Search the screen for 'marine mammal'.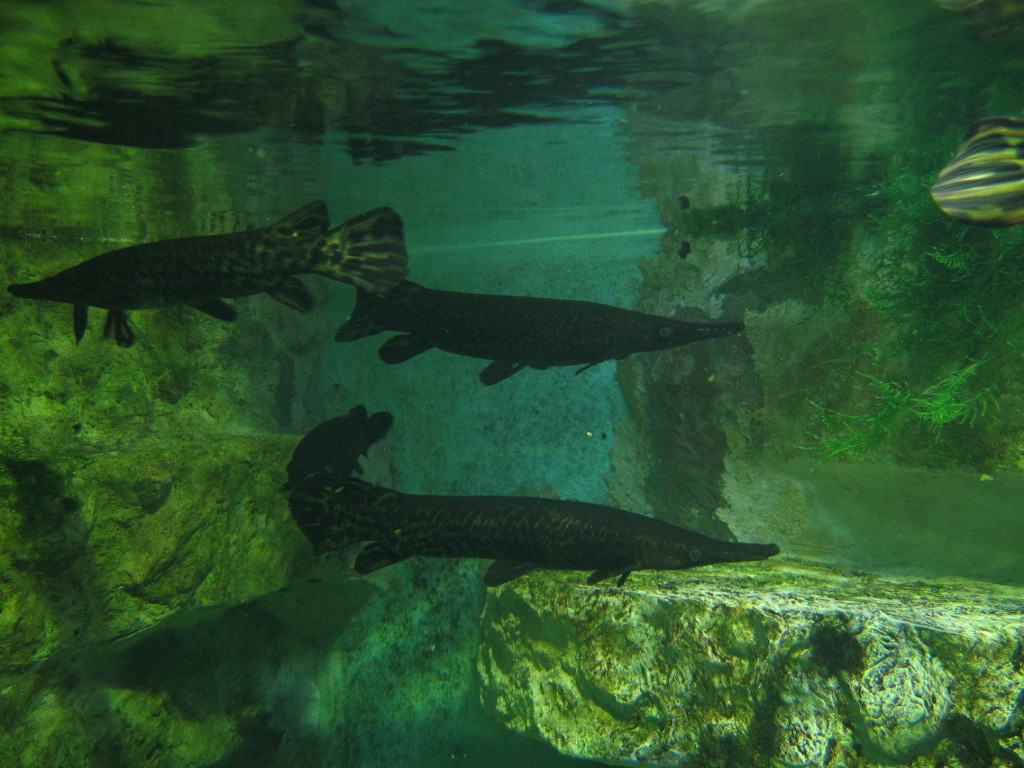
Found at pyautogui.locateOnScreen(4, 198, 418, 348).
